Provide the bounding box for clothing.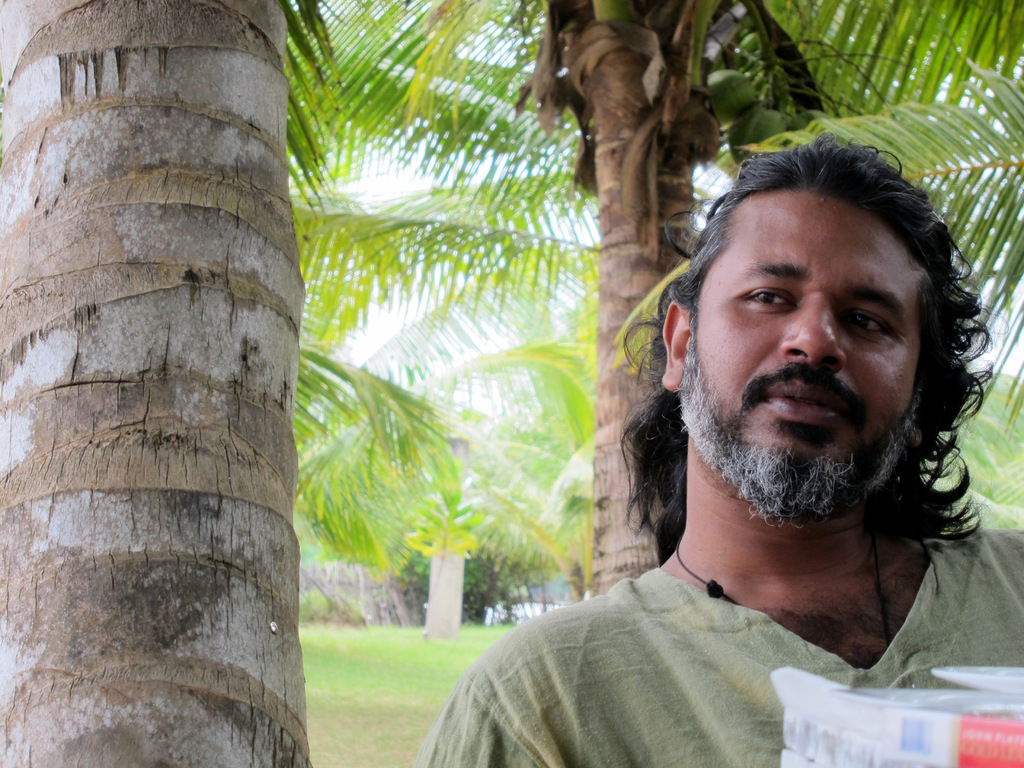
(left=410, top=526, right=1023, bottom=767).
